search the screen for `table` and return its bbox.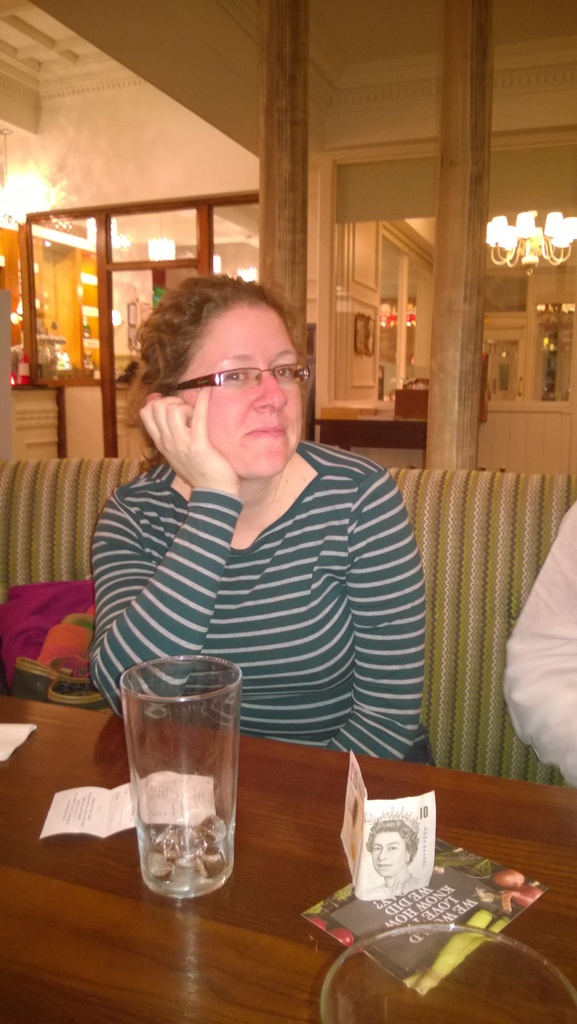
Found: box(0, 686, 576, 1023).
